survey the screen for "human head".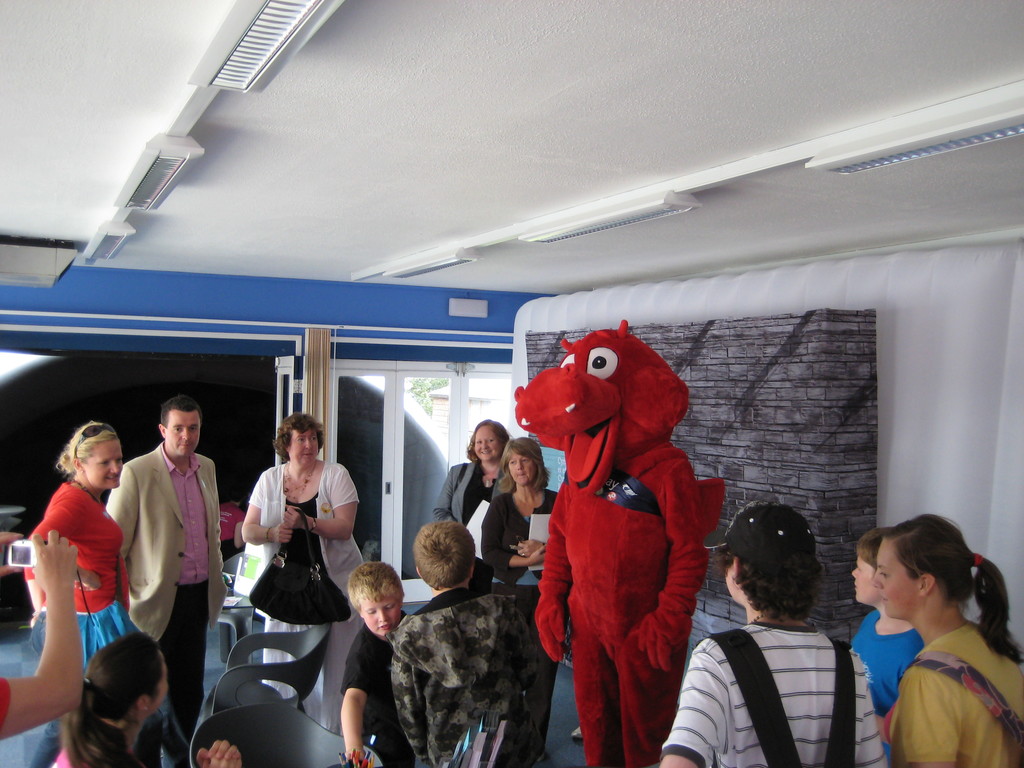
Survey found: 413,515,472,586.
